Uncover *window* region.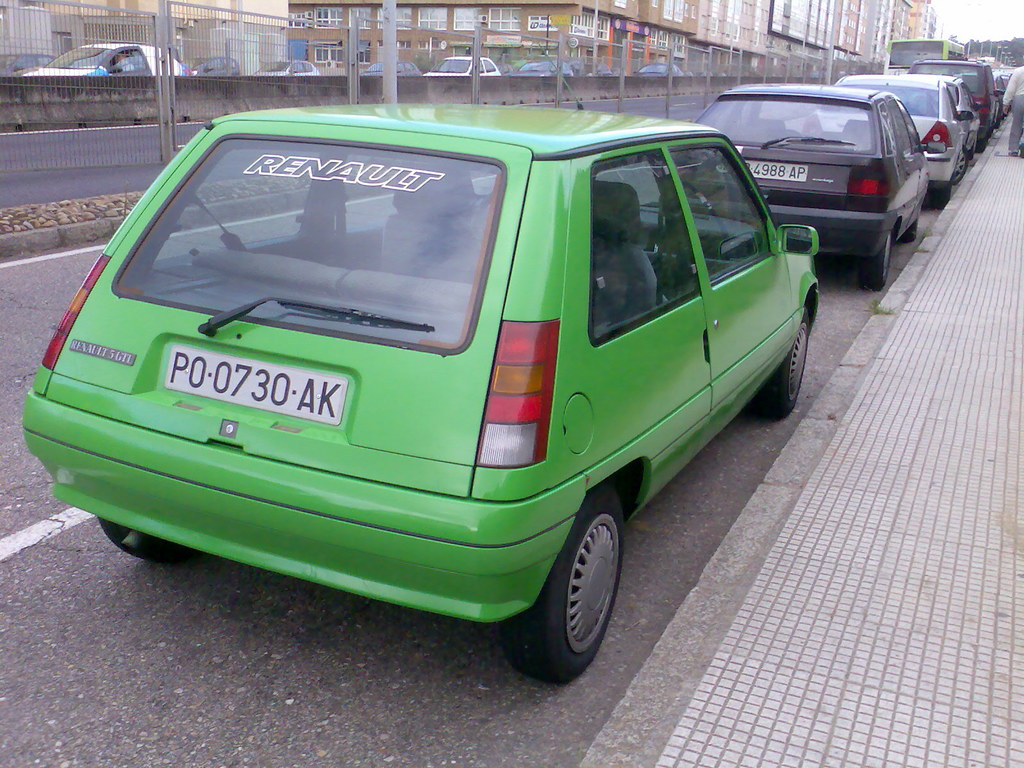
Uncovered: <bbox>963, 84, 975, 104</bbox>.
